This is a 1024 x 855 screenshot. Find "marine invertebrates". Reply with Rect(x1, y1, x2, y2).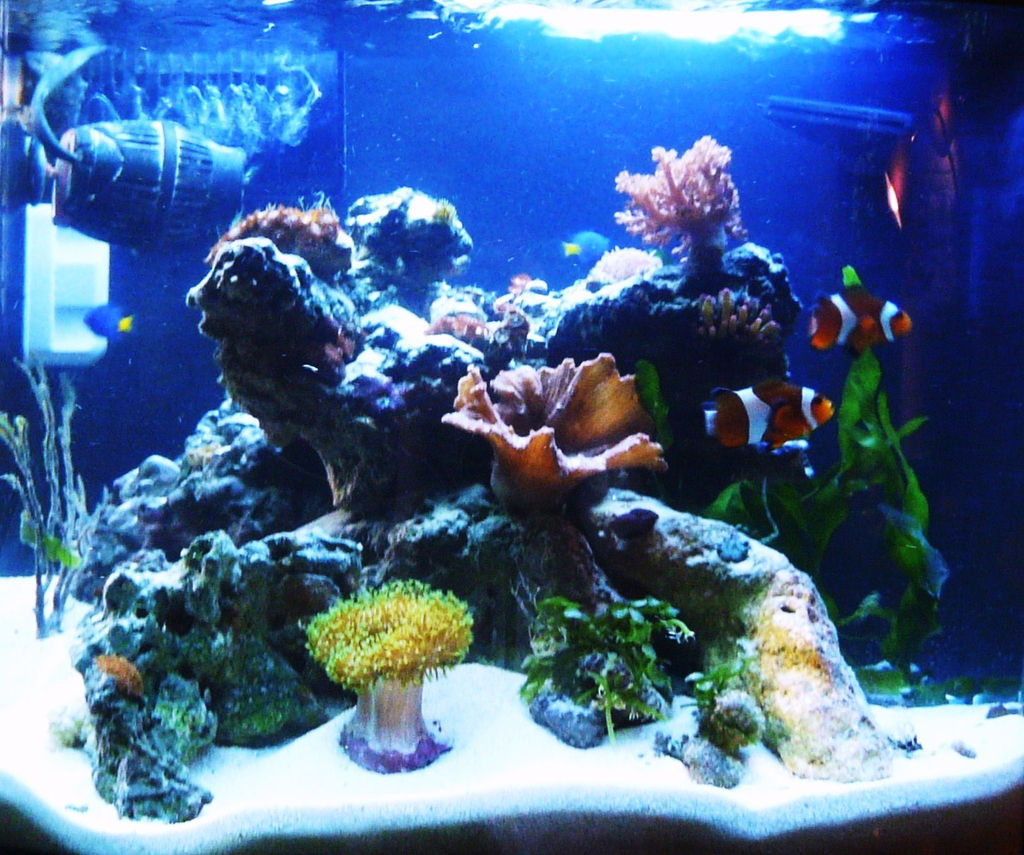
Rect(441, 334, 677, 539).
